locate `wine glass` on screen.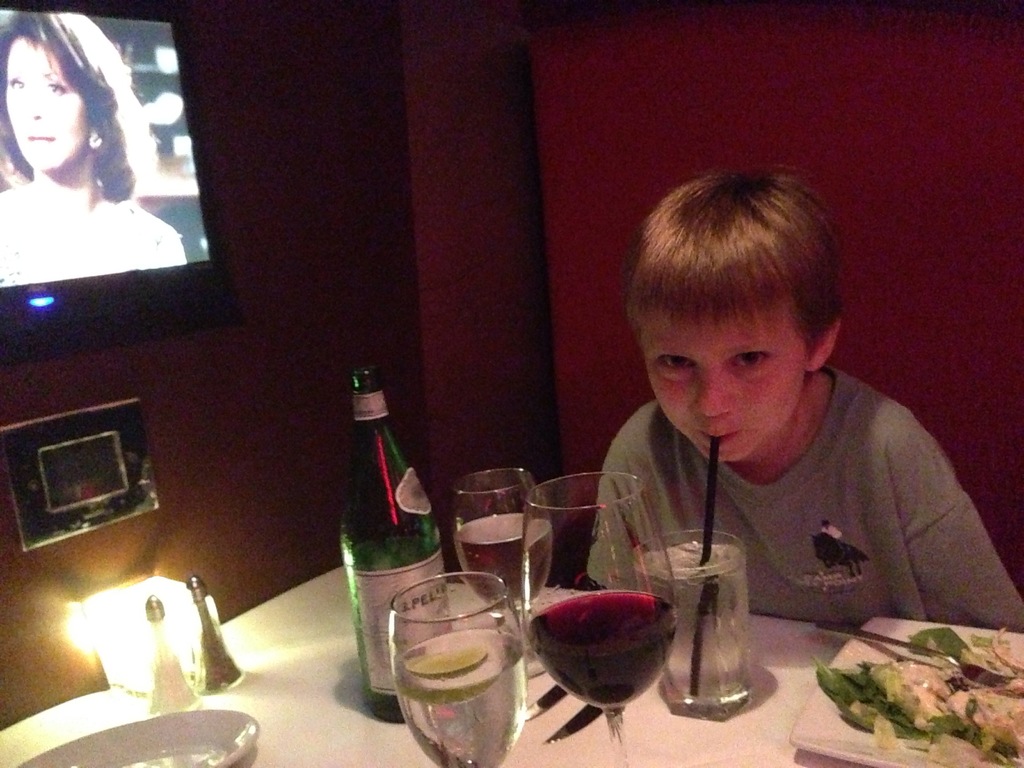
On screen at l=451, t=466, r=550, b=705.
